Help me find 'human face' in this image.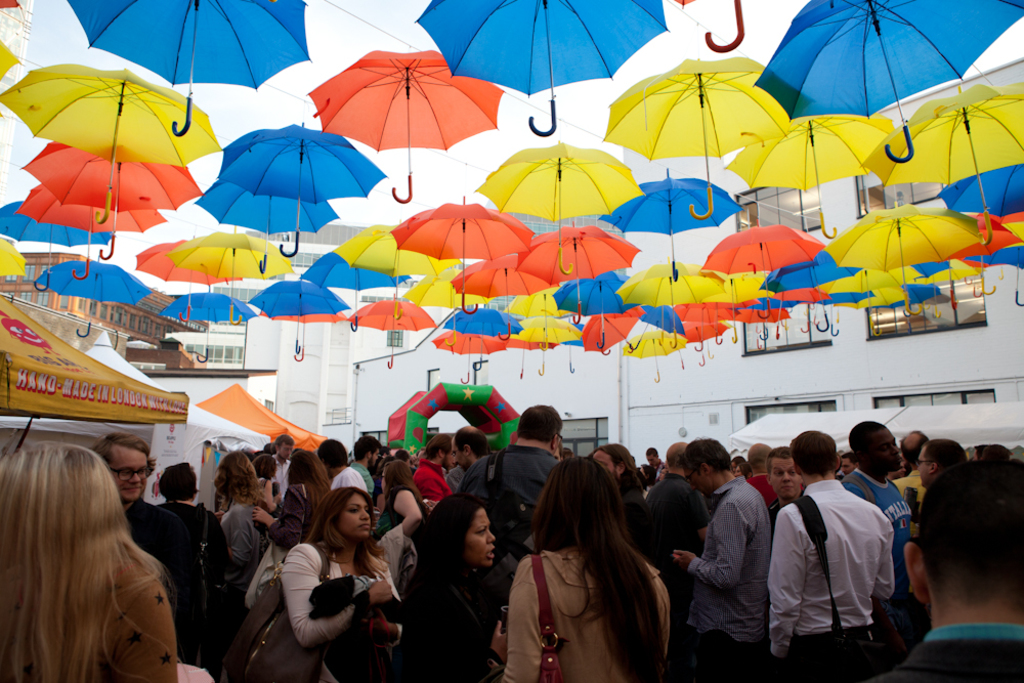
Found it: (x1=915, y1=445, x2=932, y2=488).
